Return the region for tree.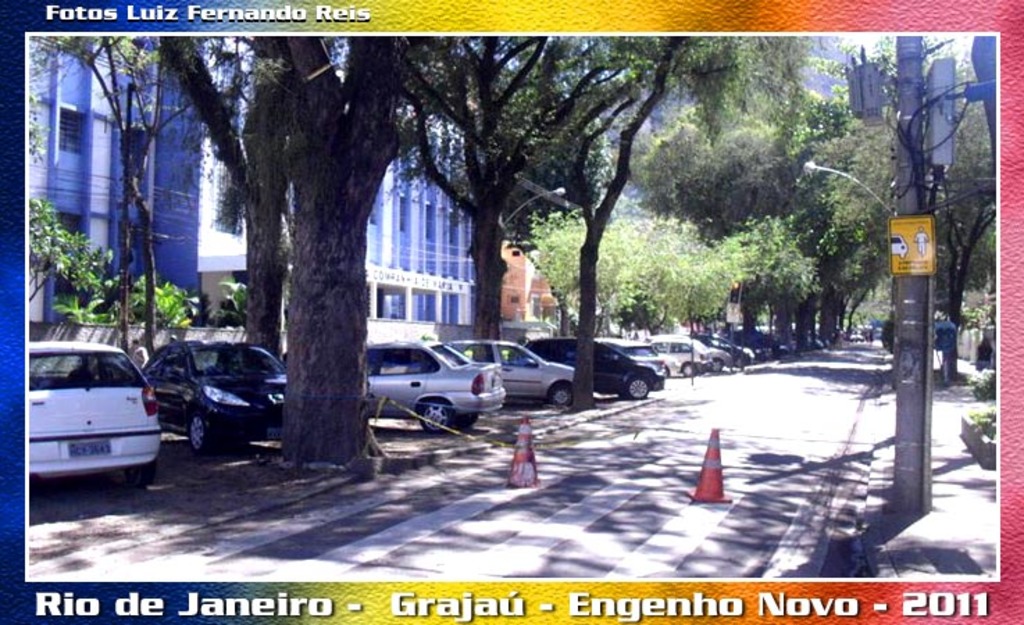
Rect(635, 93, 816, 261).
